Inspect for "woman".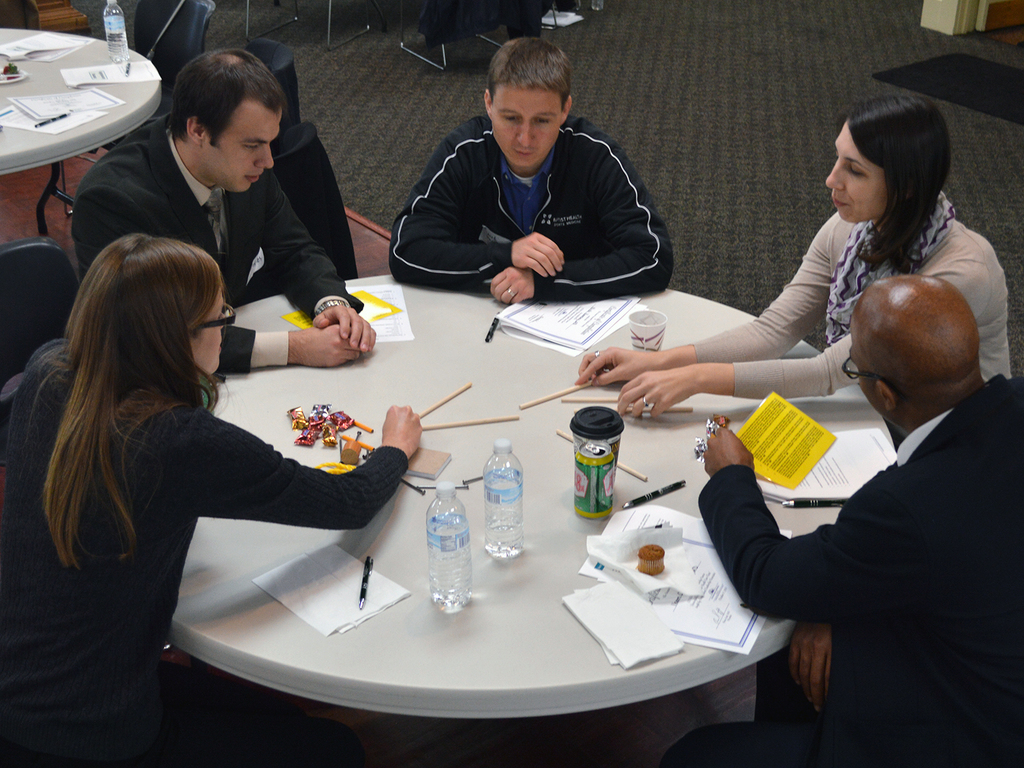
Inspection: [575, 95, 1013, 418].
